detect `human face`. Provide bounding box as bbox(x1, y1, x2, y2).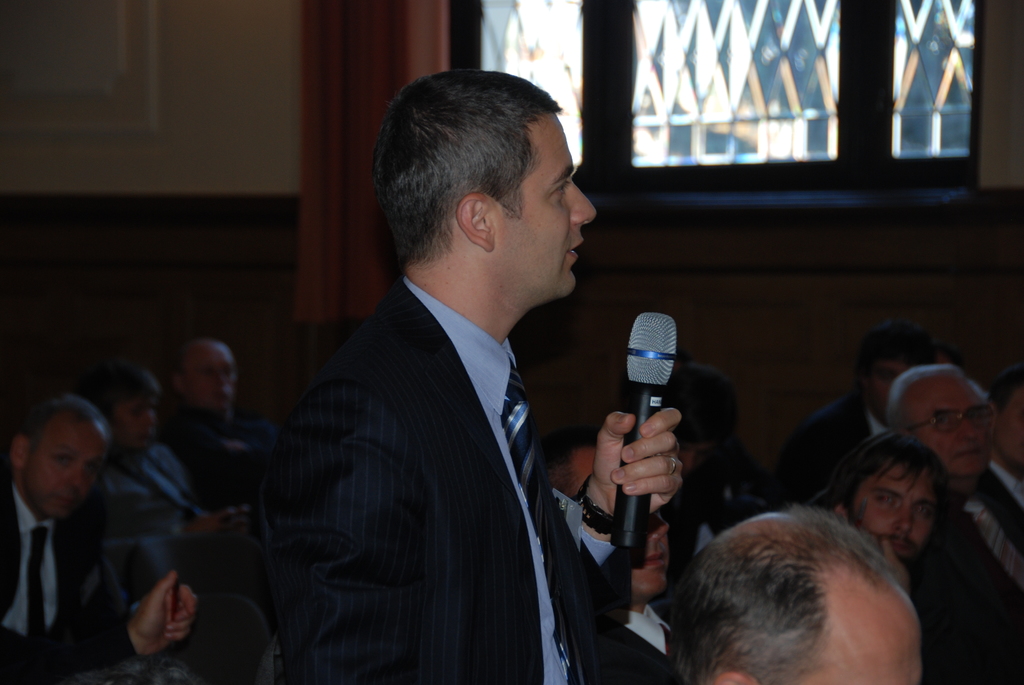
bbox(855, 462, 936, 555).
